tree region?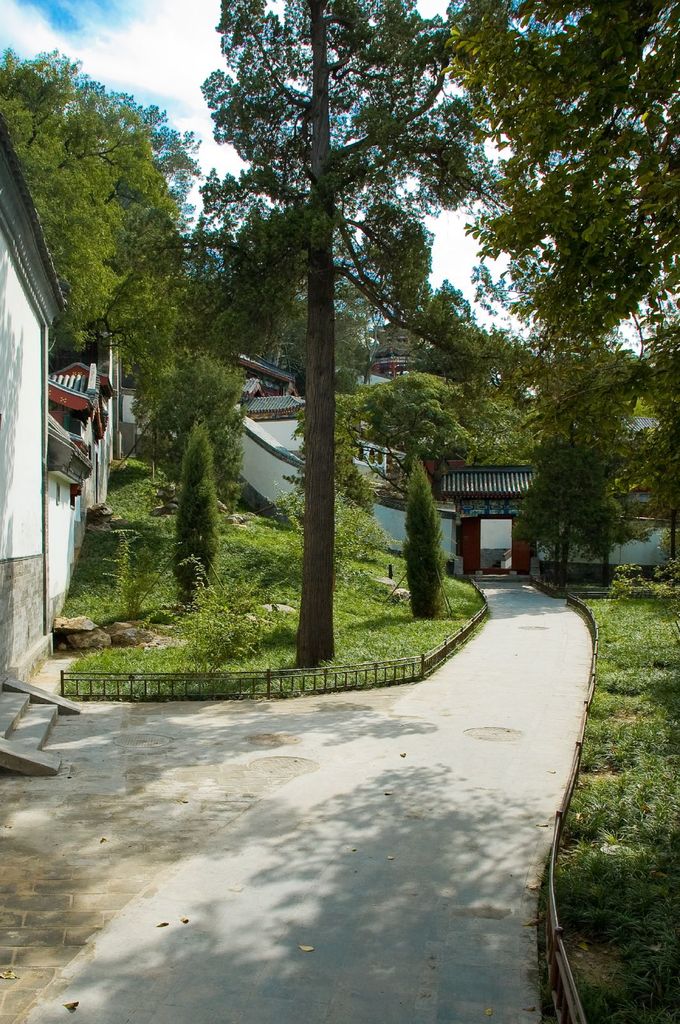
516, 438, 628, 594
